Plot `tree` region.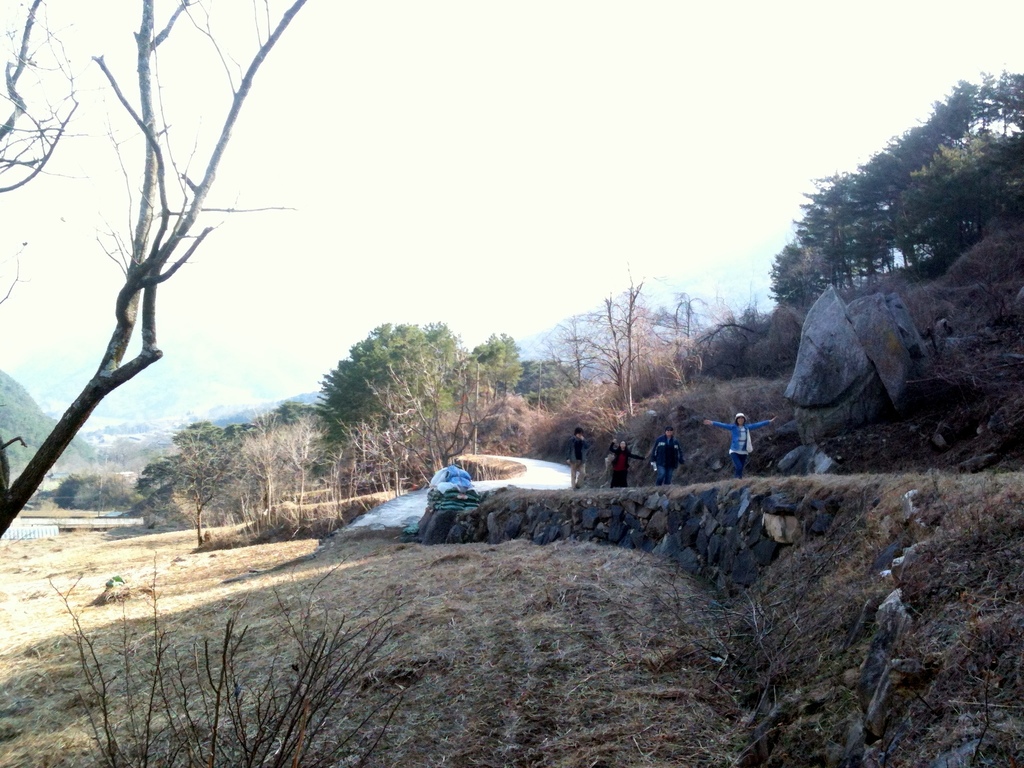
Plotted at (left=220, top=412, right=266, bottom=495).
